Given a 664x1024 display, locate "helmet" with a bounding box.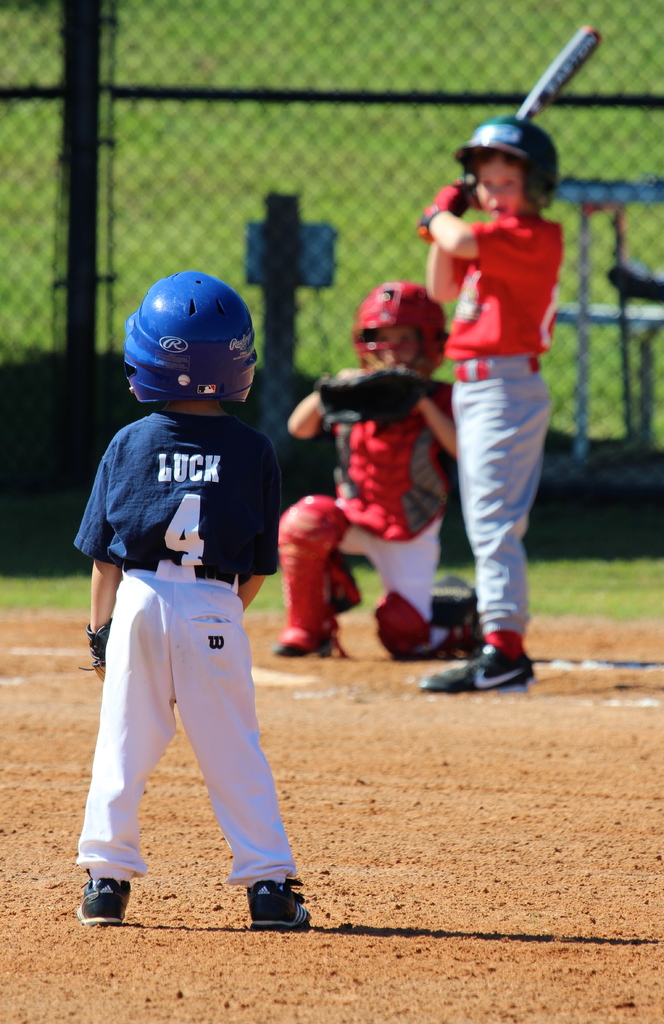
Located: BBox(445, 120, 560, 222).
